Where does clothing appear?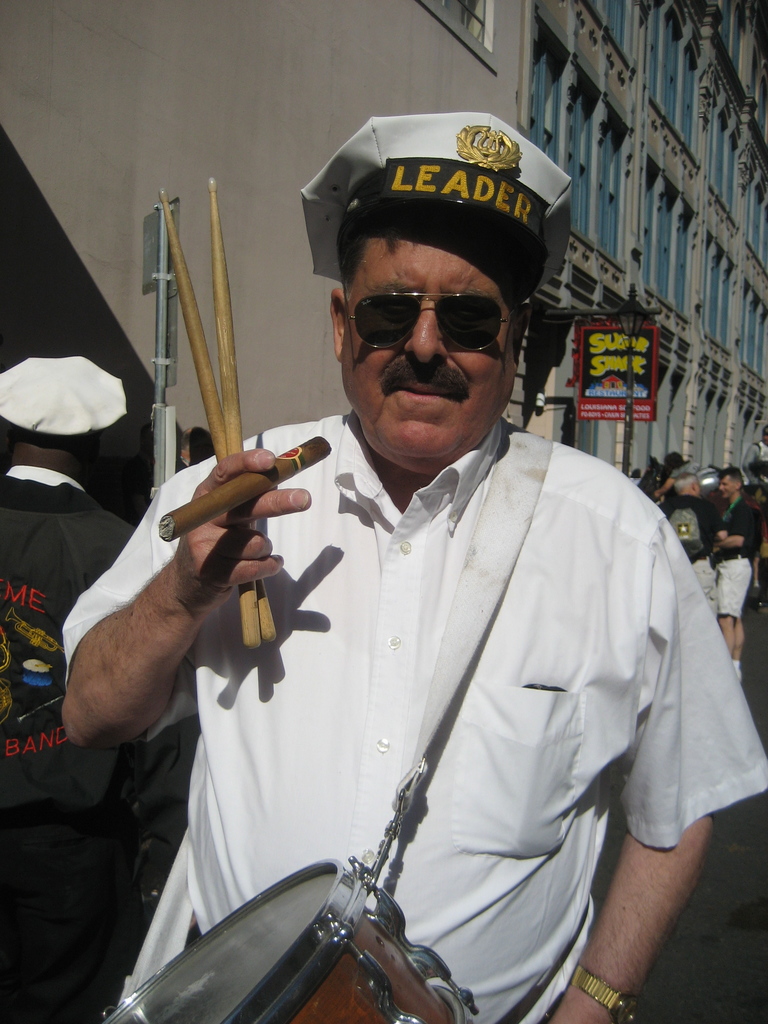
Appears at [0, 464, 139, 1023].
